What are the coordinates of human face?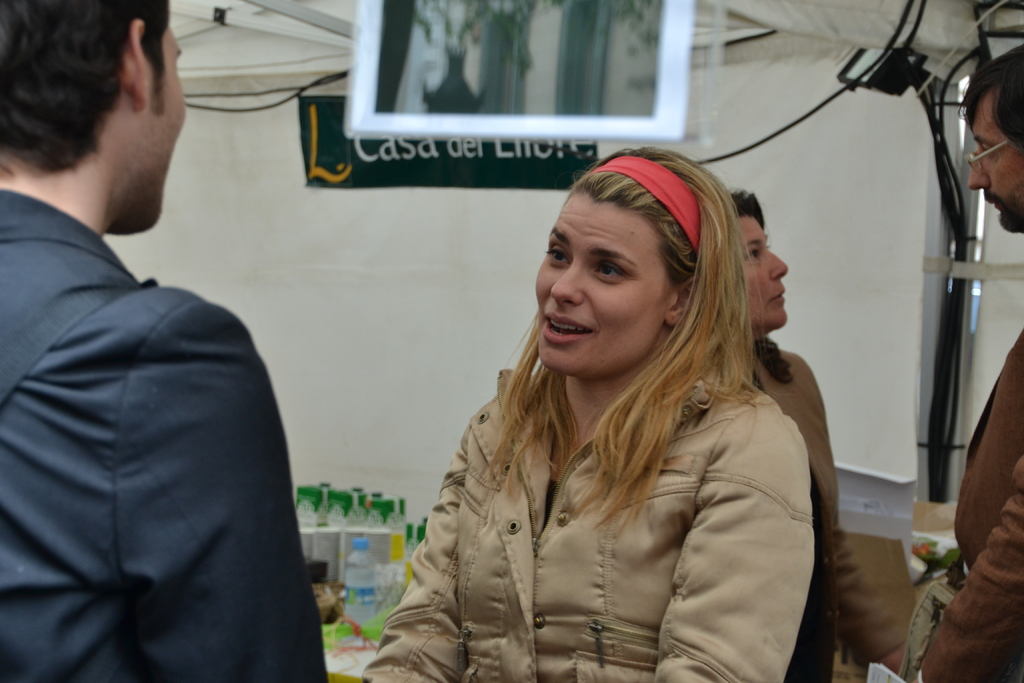
x1=727 y1=209 x2=790 y2=324.
